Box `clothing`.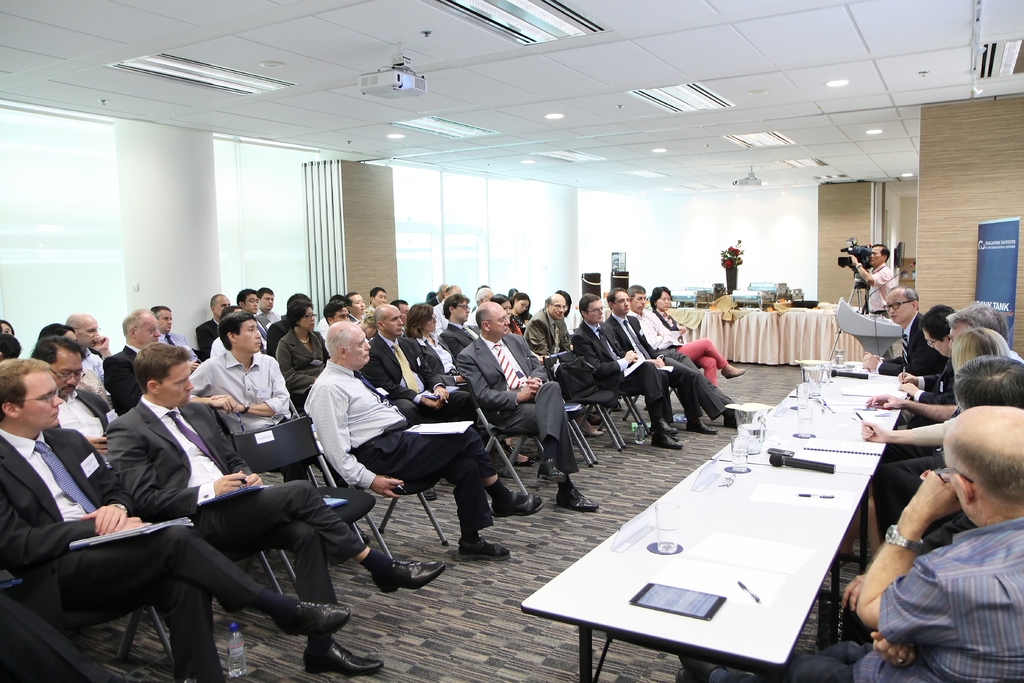
BBox(484, 377, 579, 472).
